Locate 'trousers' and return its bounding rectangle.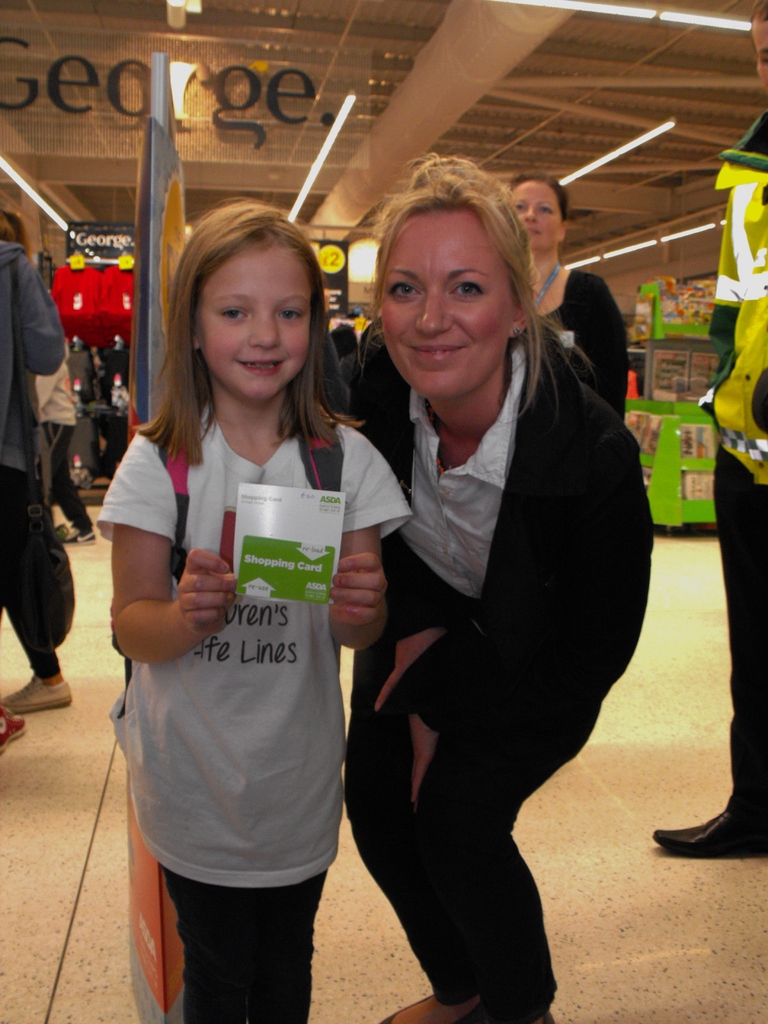
l=347, t=644, r=598, b=1000.
